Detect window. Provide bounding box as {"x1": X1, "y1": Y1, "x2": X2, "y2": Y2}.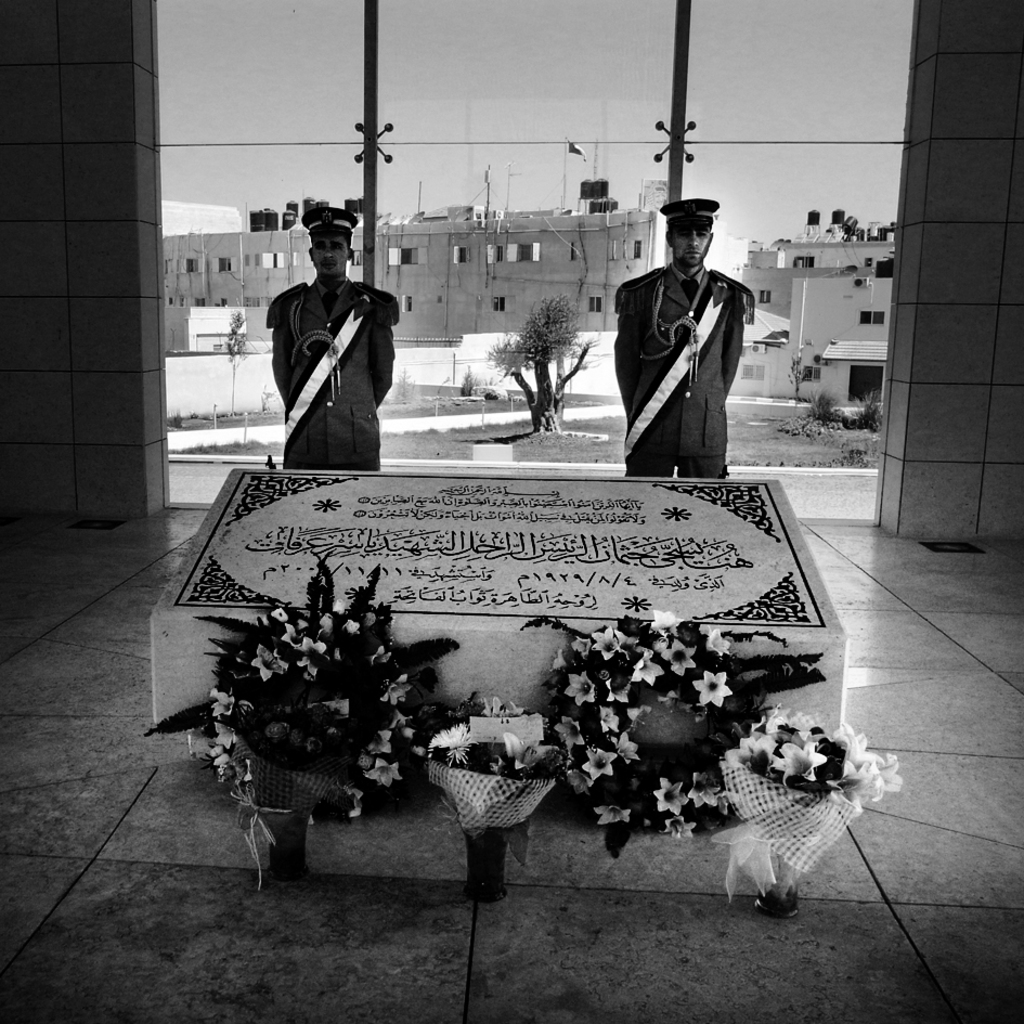
{"x1": 182, "y1": 254, "x2": 200, "y2": 278}.
